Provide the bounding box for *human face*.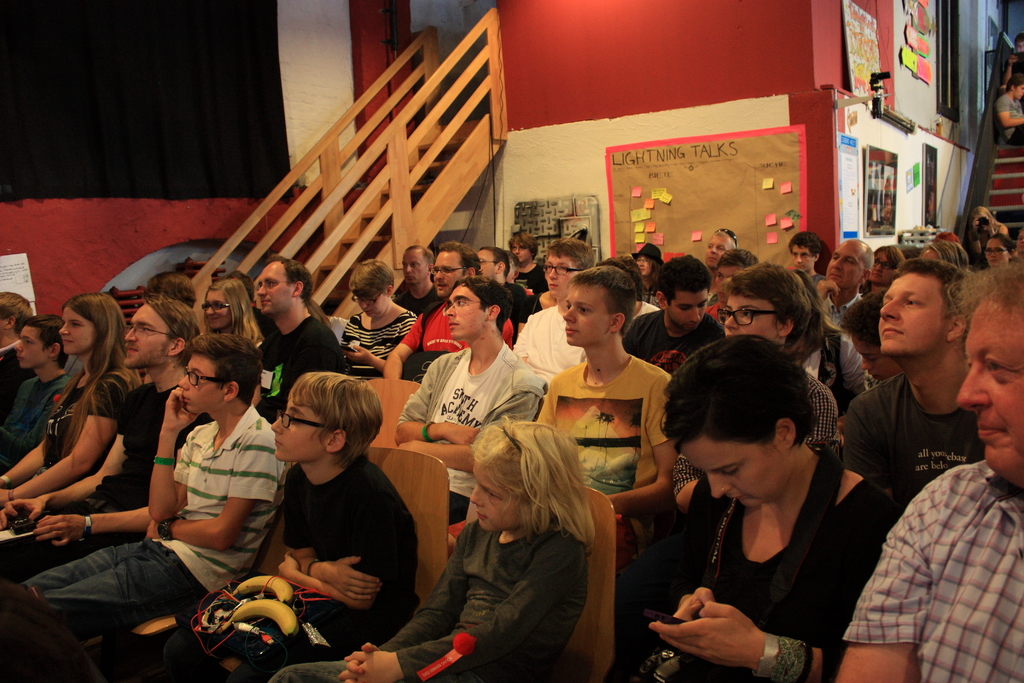
bbox(256, 263, 291, 312).
